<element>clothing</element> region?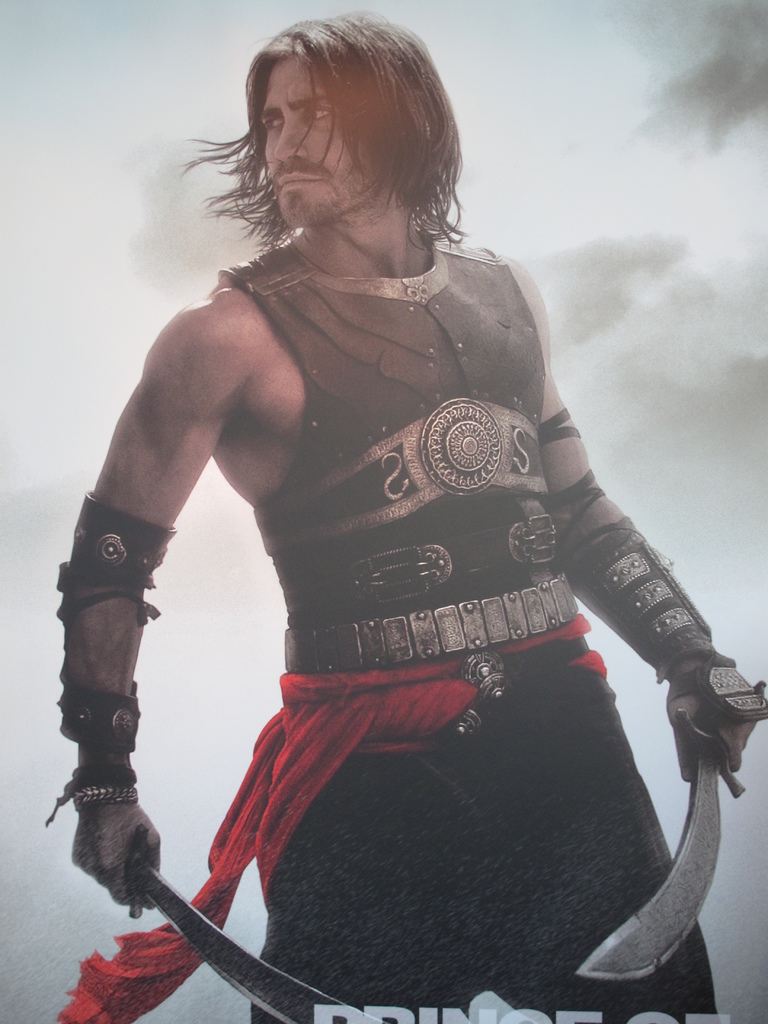
(56,227,719,1023)
